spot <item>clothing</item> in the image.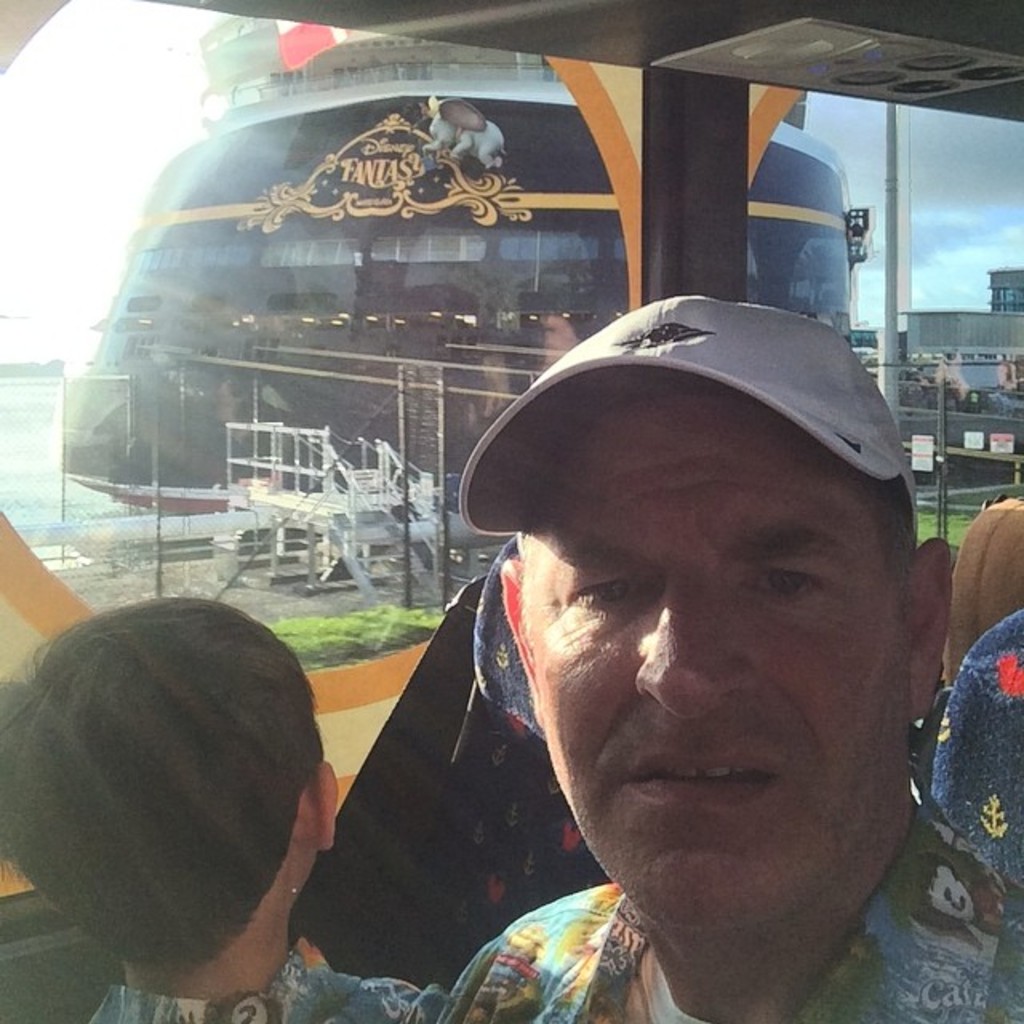
<item>clothing</item> found at box(85, 936, 445, 1022).
